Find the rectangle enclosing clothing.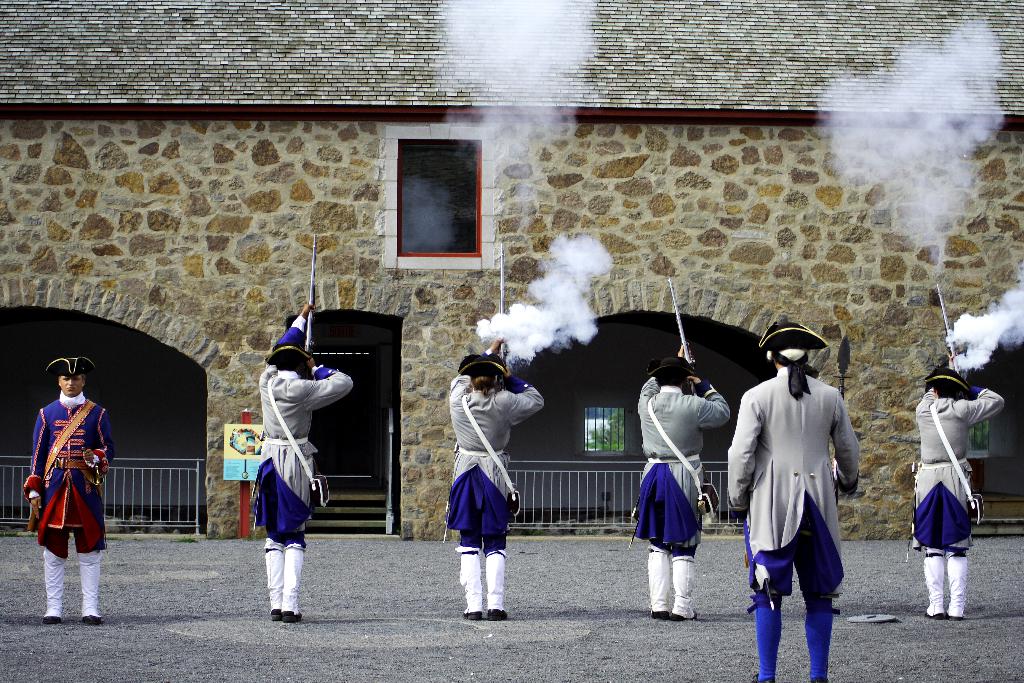
<region>618, 365, 739, 563</region>.
